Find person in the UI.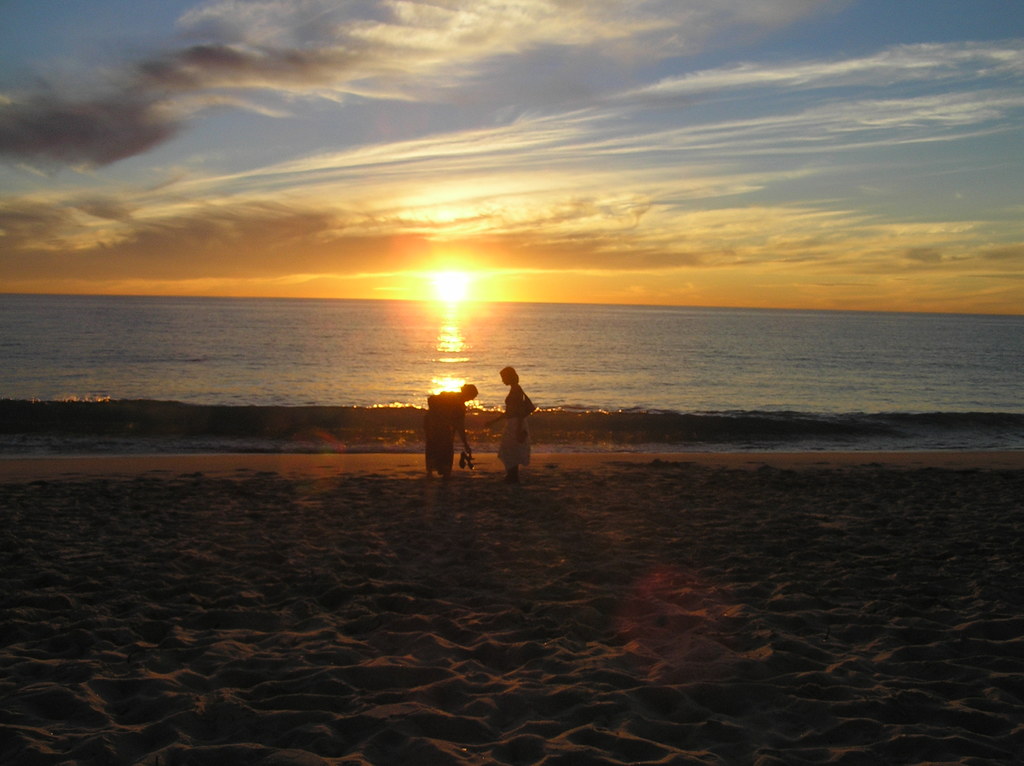
UI element at 413, 362, 473, 486.
